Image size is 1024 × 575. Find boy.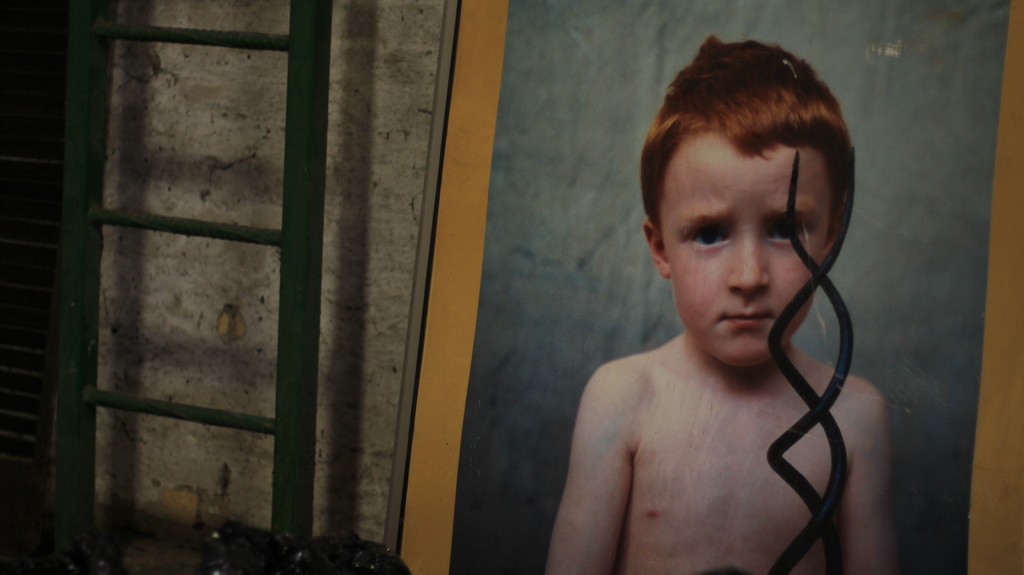
549 29 896 574.
